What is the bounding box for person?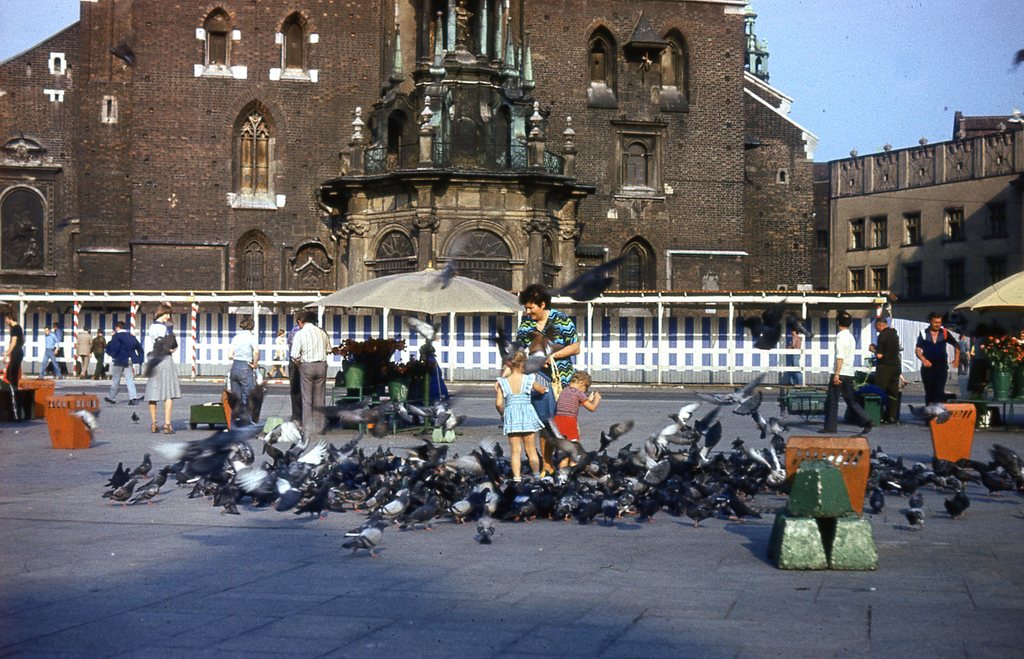
(x1=918, y1=314, x2=960, y2=408).
